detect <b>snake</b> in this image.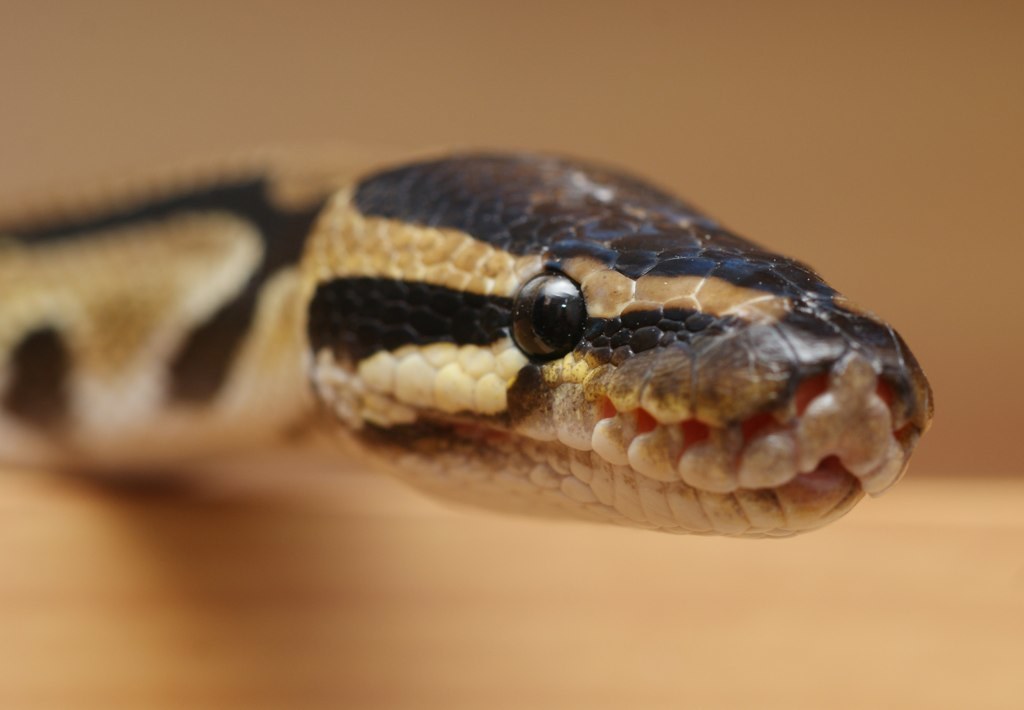
Detection: rect(0, 165, 930, 537).
